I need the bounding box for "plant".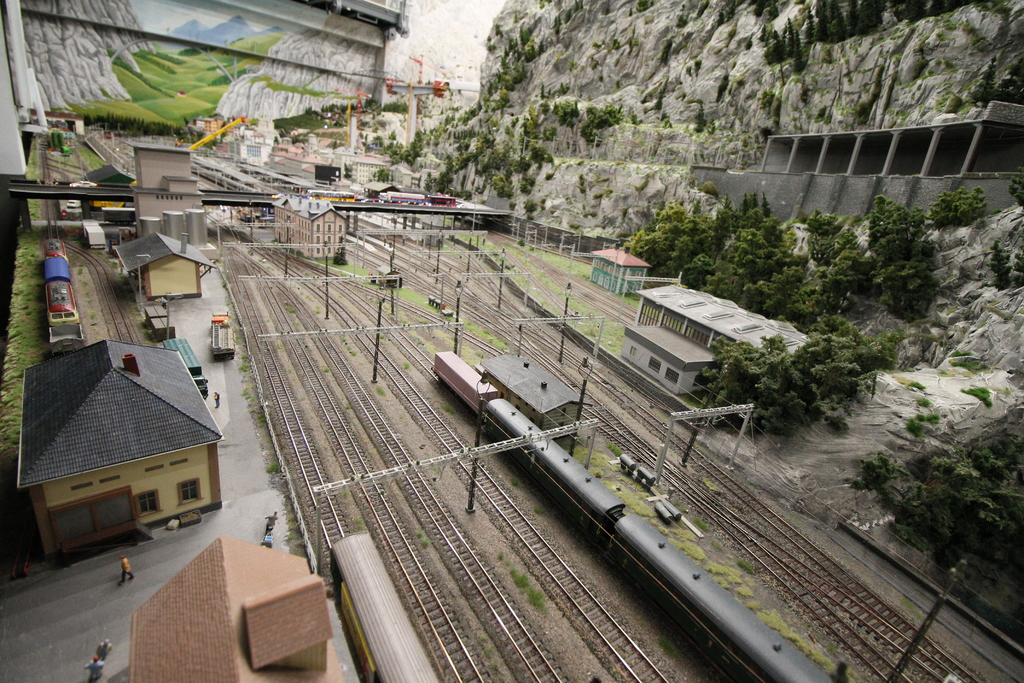
Here it is: <box>496,550,504,557</box>.
